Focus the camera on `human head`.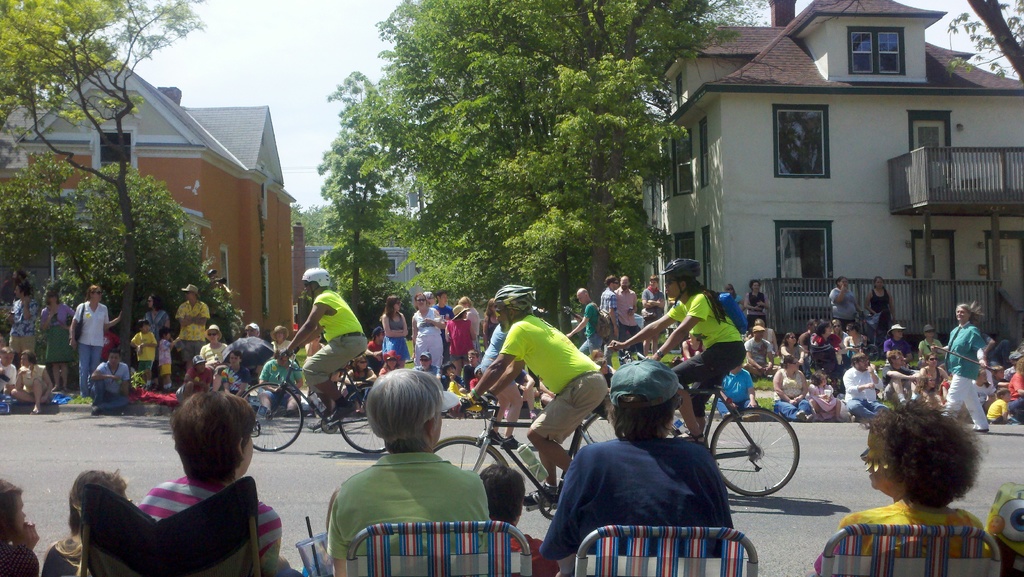
Focus region: [left=144, top=292, right=168, bottom=312].
